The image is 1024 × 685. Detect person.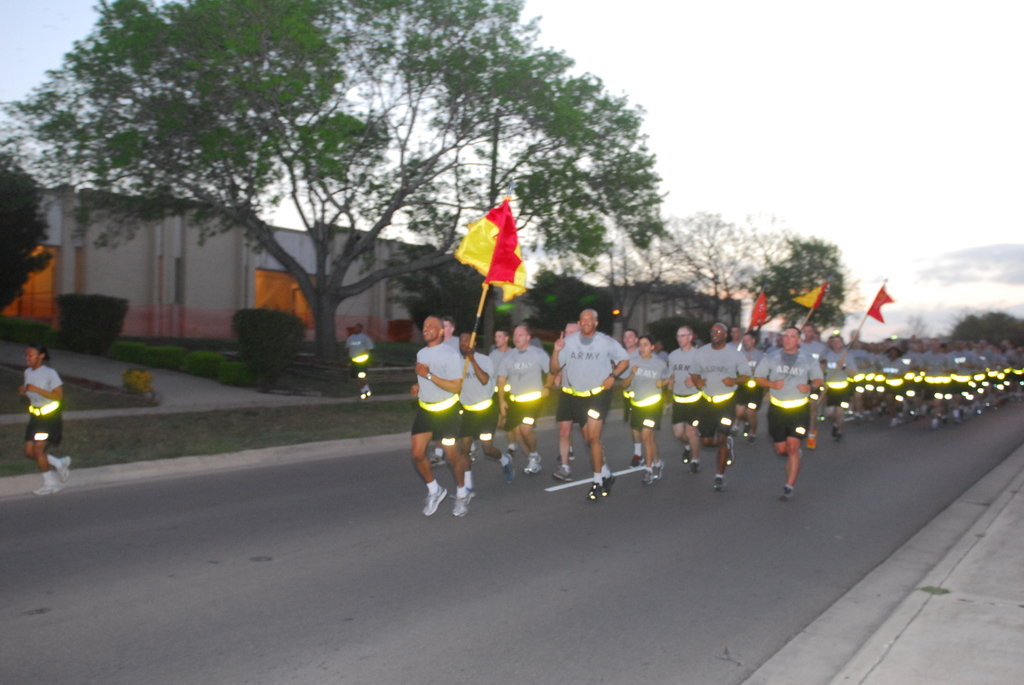
Detection: crop(1001, 341, 1019, 391).
